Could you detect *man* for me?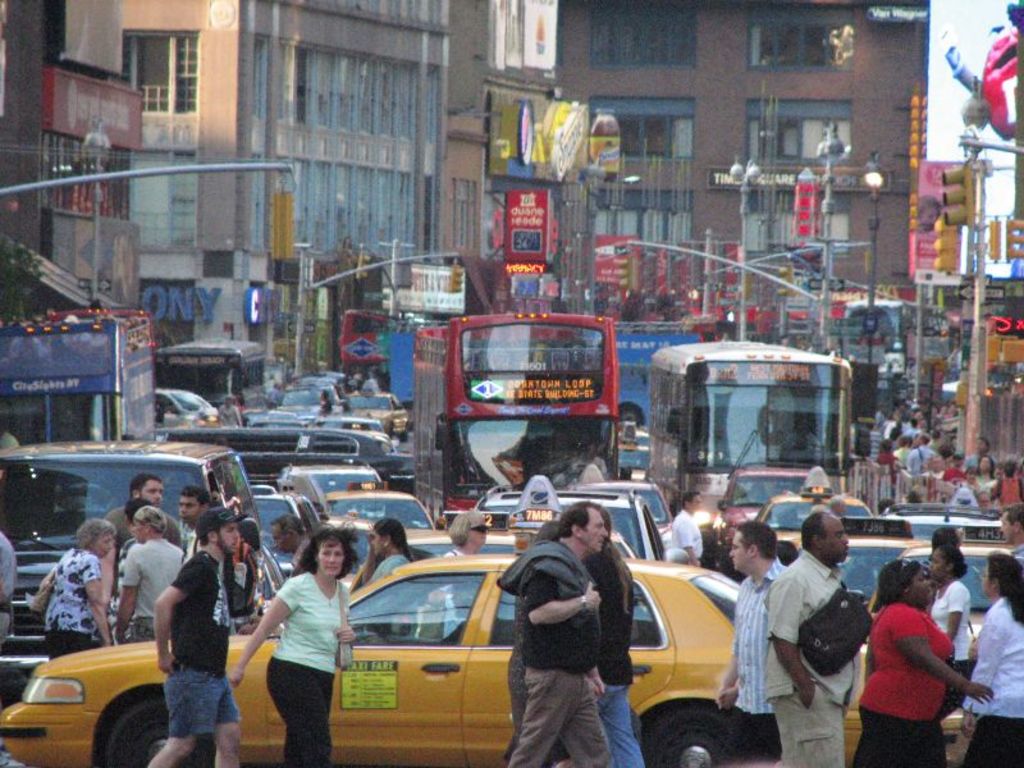
Detection result: (left=718, top=520, right=787, bottom=767).
